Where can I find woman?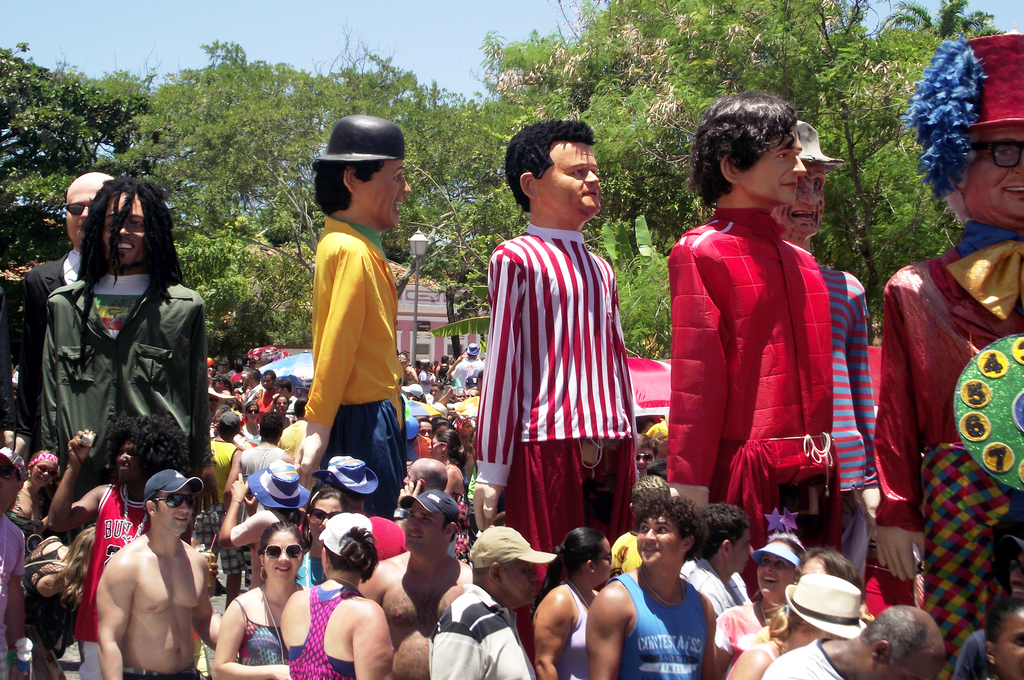
You can find it at x1=530 y1=524 x2=612 y2=679.
